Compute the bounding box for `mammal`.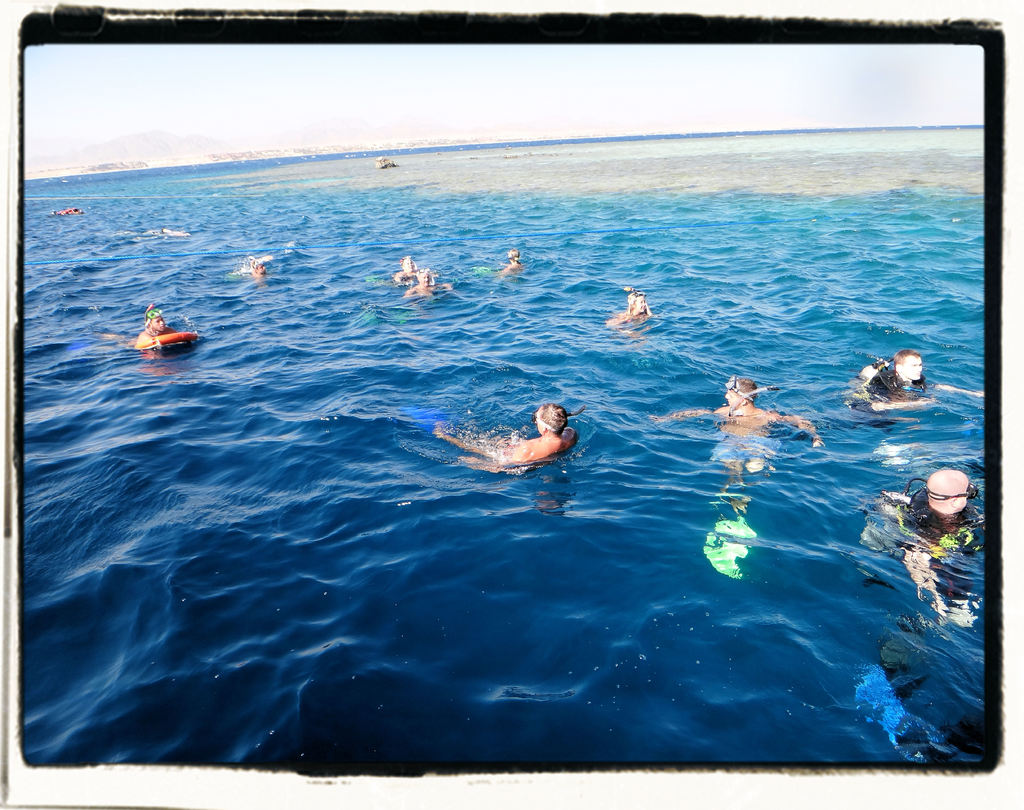
(x1=394, y1=254, x2=423, y2=282).
